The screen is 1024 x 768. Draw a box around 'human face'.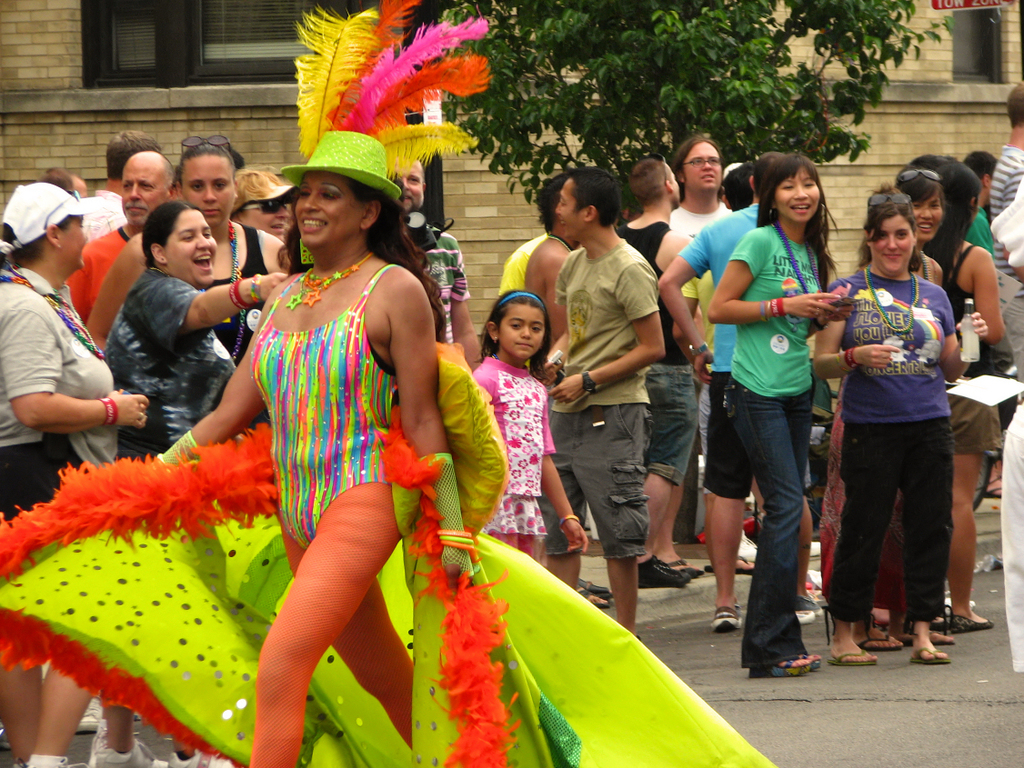
rect(555, 180, 581, 240).
